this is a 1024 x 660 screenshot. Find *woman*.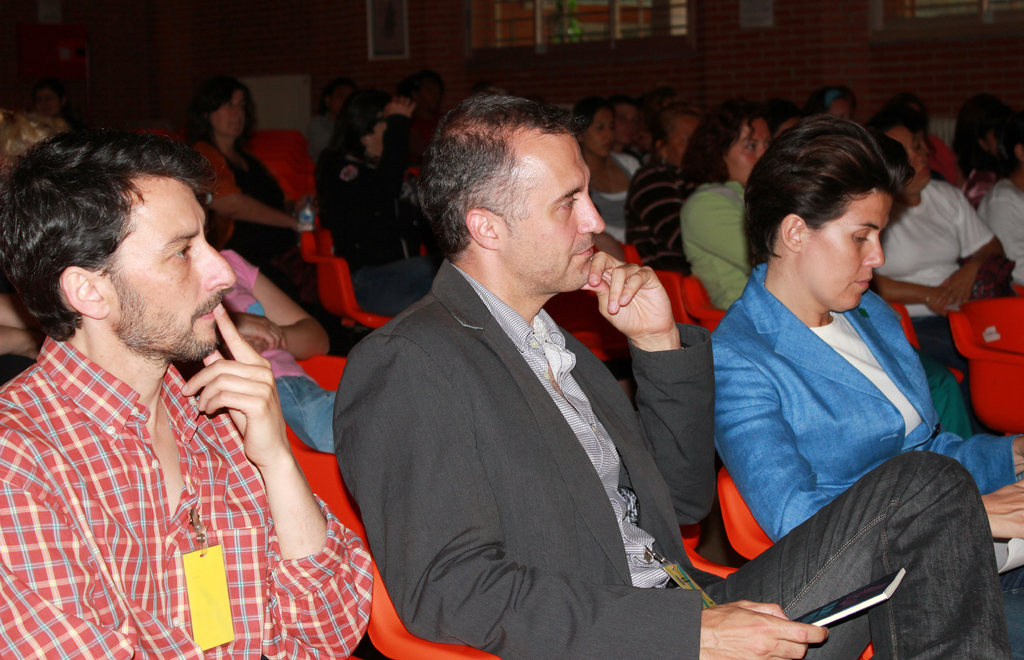
Bounding box: {"left": 566, "top": 99, "right": 646, "bottom": 254}.
